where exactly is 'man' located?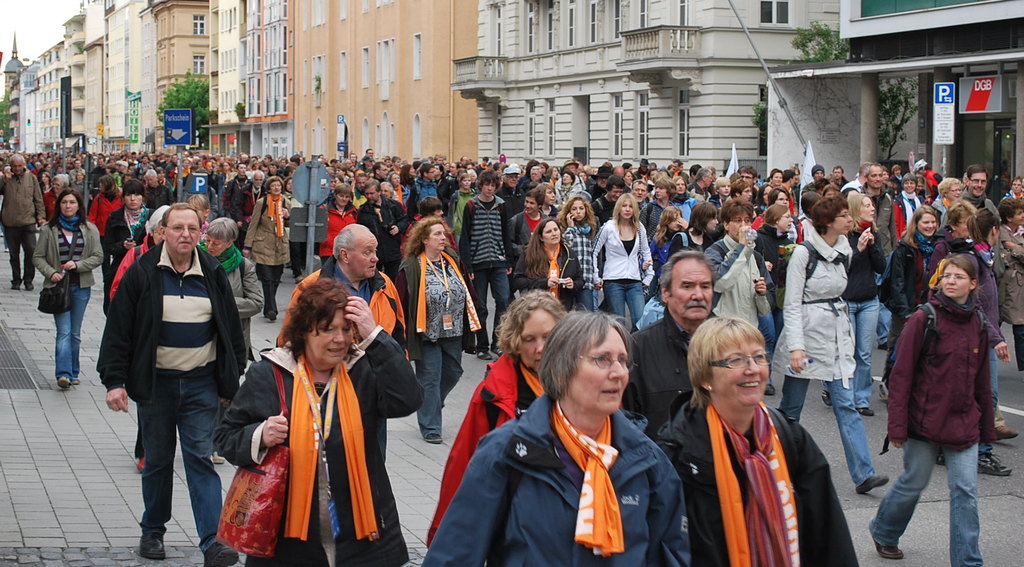
Its bounding box is bbox=(100, 191, 243, 554).
